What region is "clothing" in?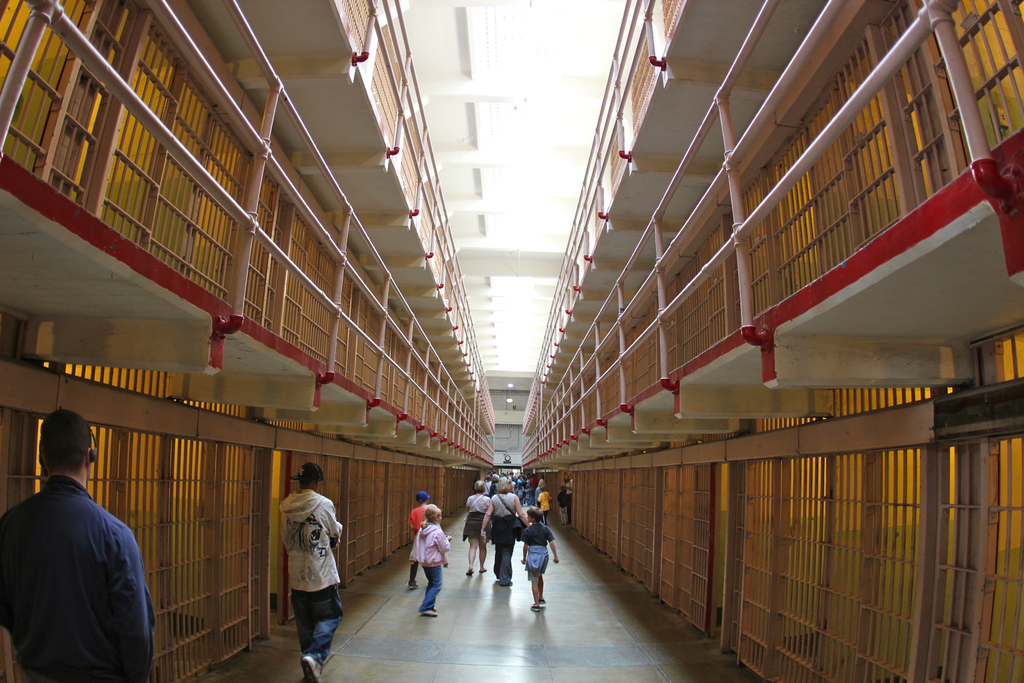
[412,522,453,613].
